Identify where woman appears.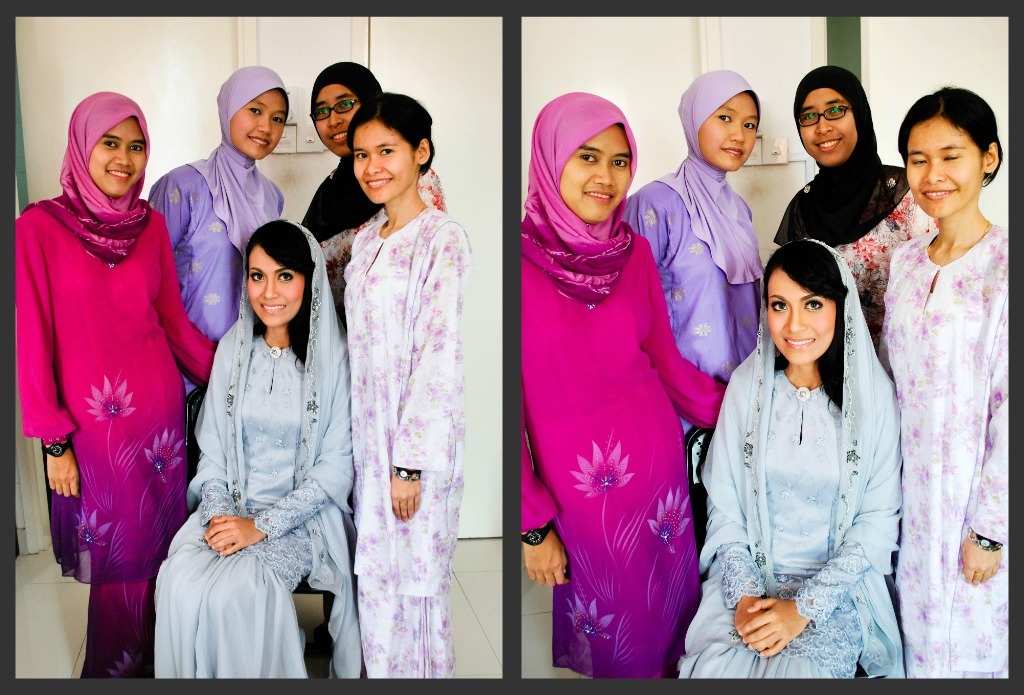
Appears at Rect(775, 67, 936, 354).
